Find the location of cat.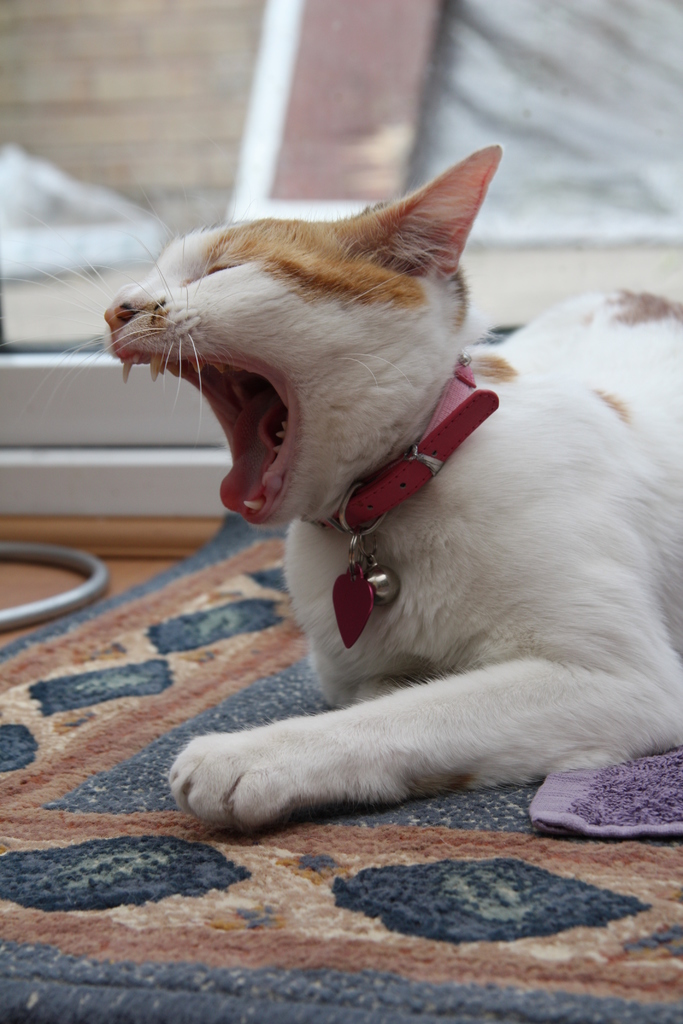
Location: (x1=0, y1=140, x2=680, y2=840).
